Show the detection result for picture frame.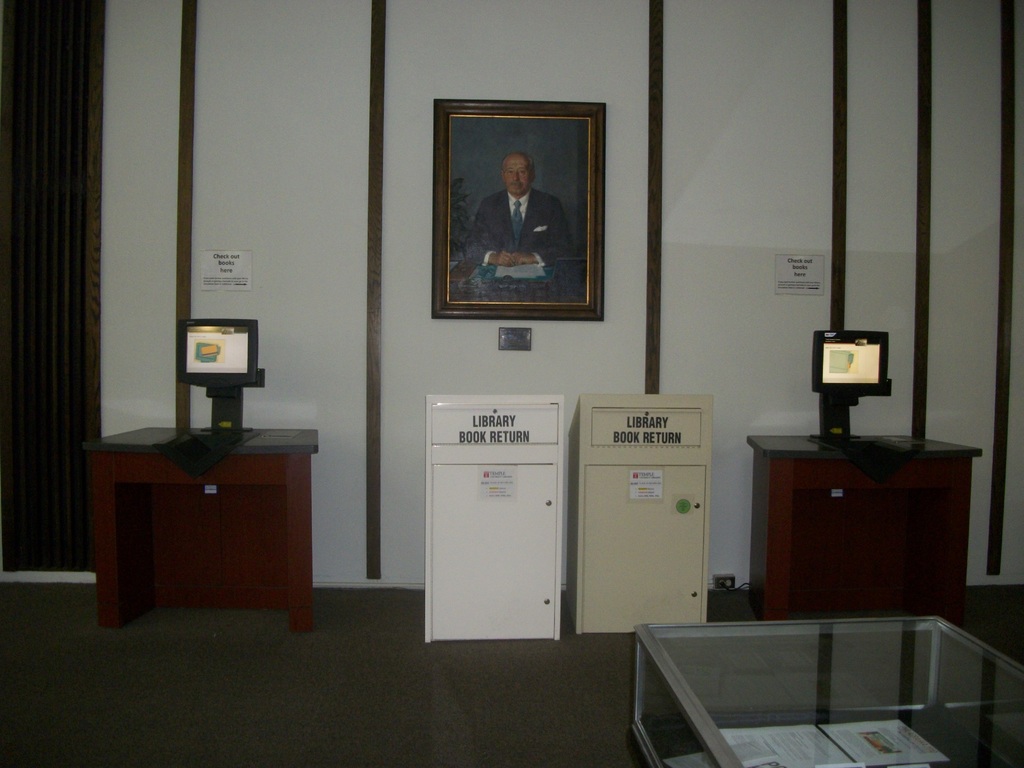
locate(420, 91, 618, 327).
